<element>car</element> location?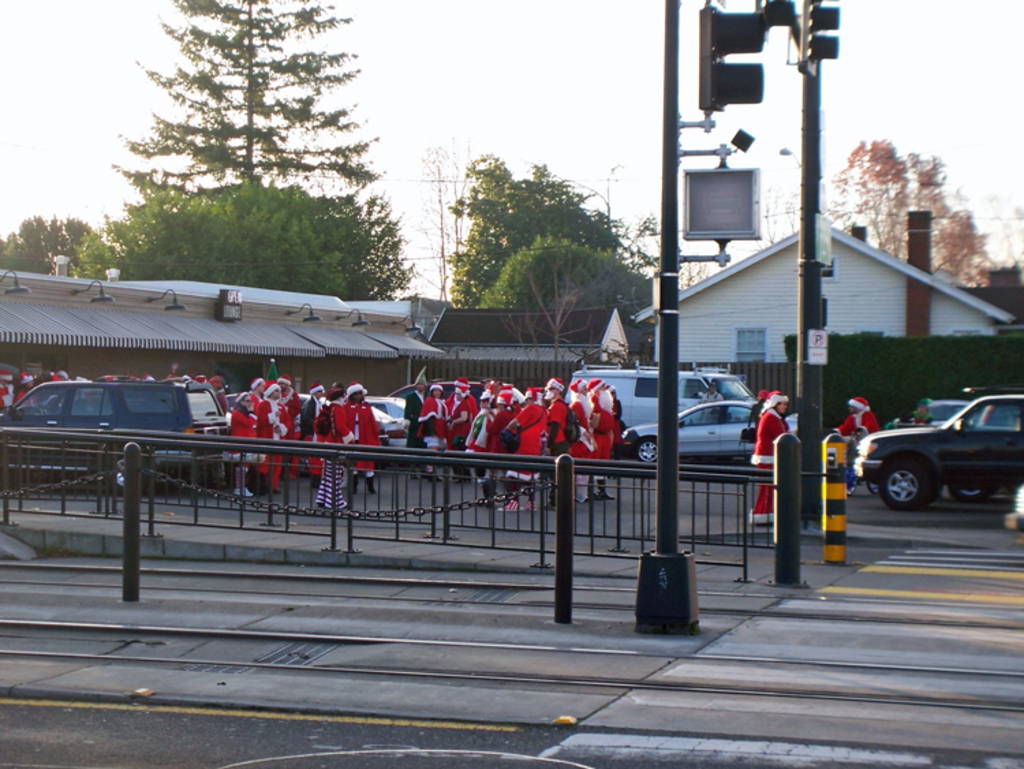
locate(386, 378, 522, 411)
